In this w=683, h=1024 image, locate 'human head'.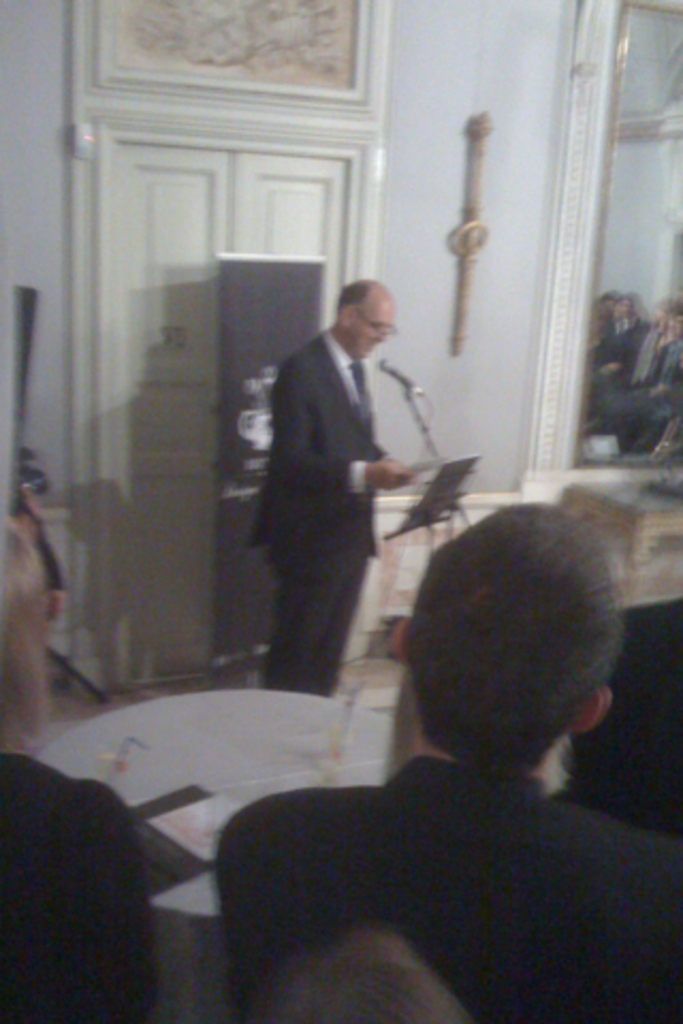
Bounding box: {"left": 591, "top": 294, "right": 615, "bottom": 311}.
